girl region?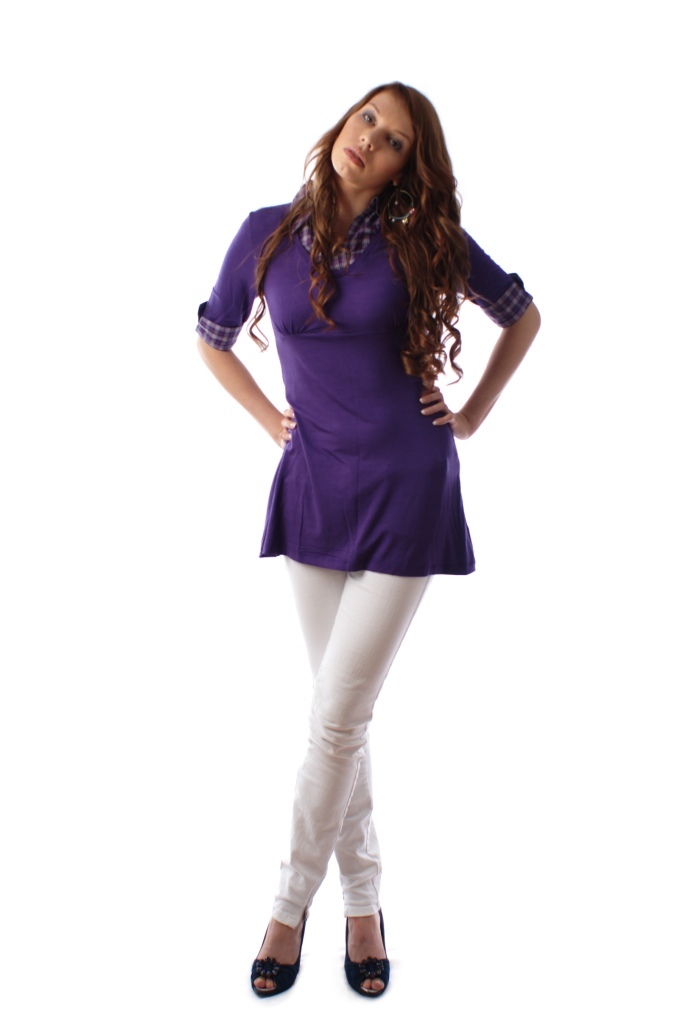
194,78,545,998
